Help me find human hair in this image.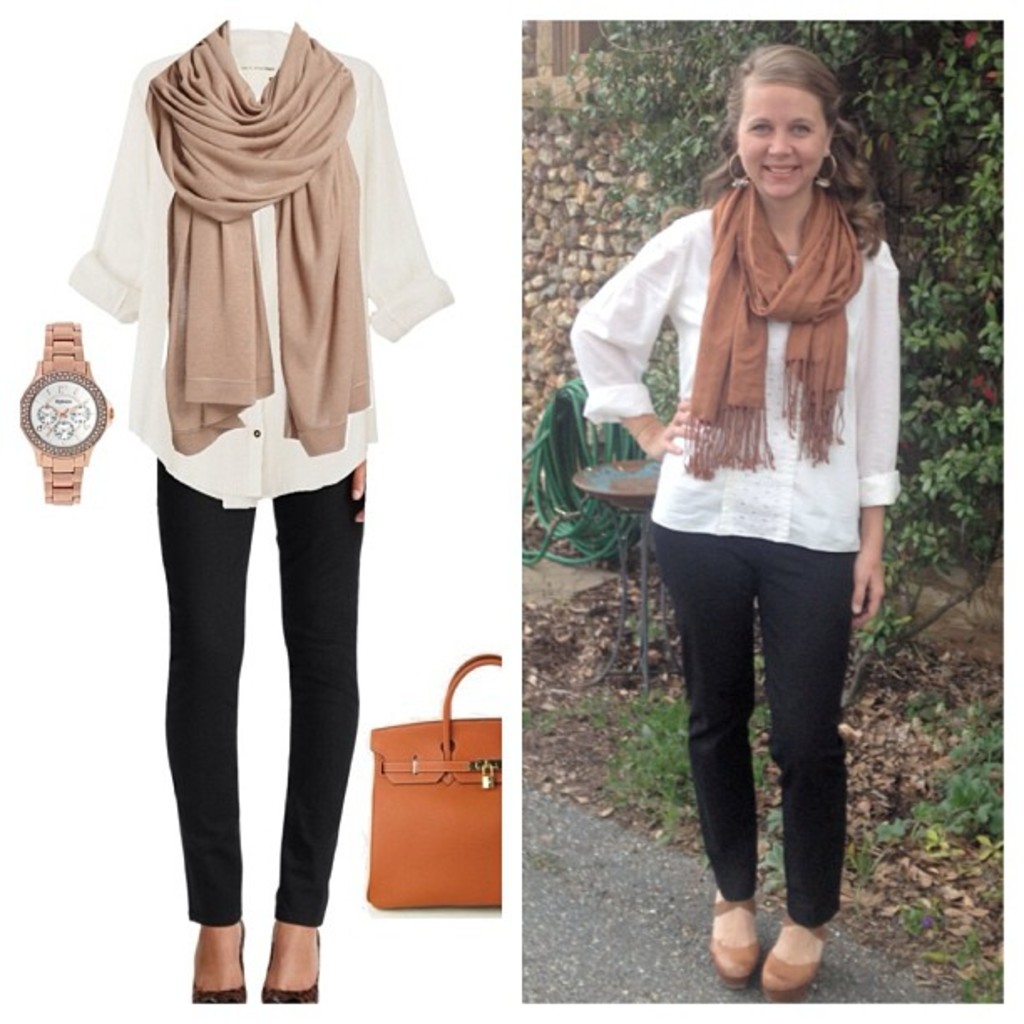
Found it: left=721, top=49, right=878, bottom=269.
